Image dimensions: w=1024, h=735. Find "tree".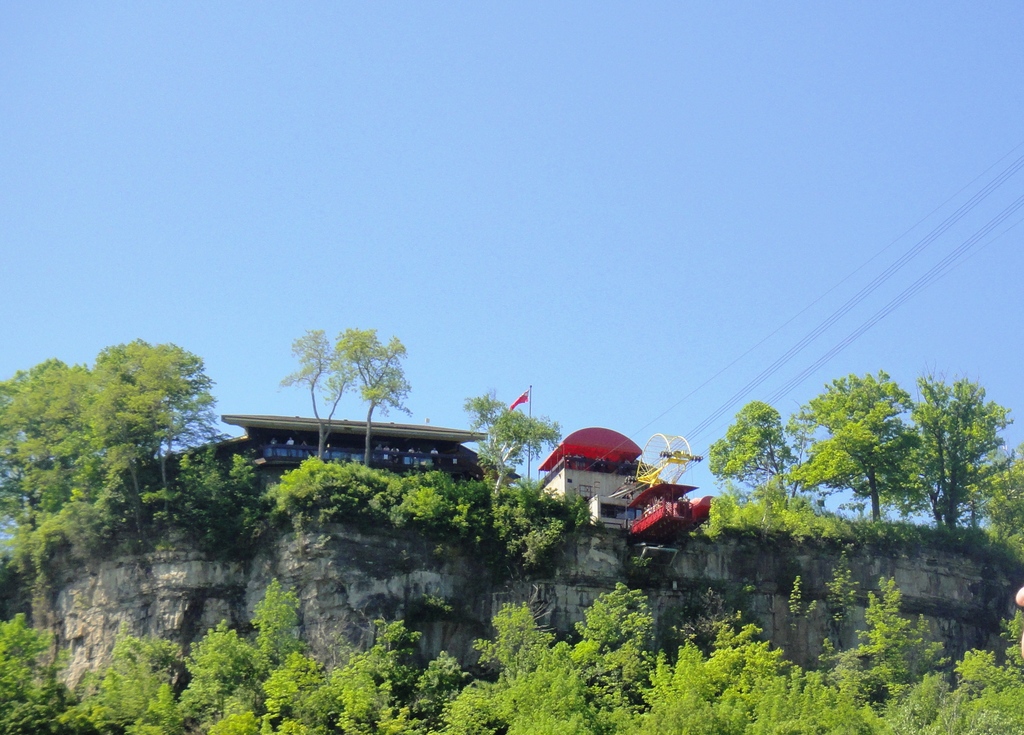
334,328,414,470.
